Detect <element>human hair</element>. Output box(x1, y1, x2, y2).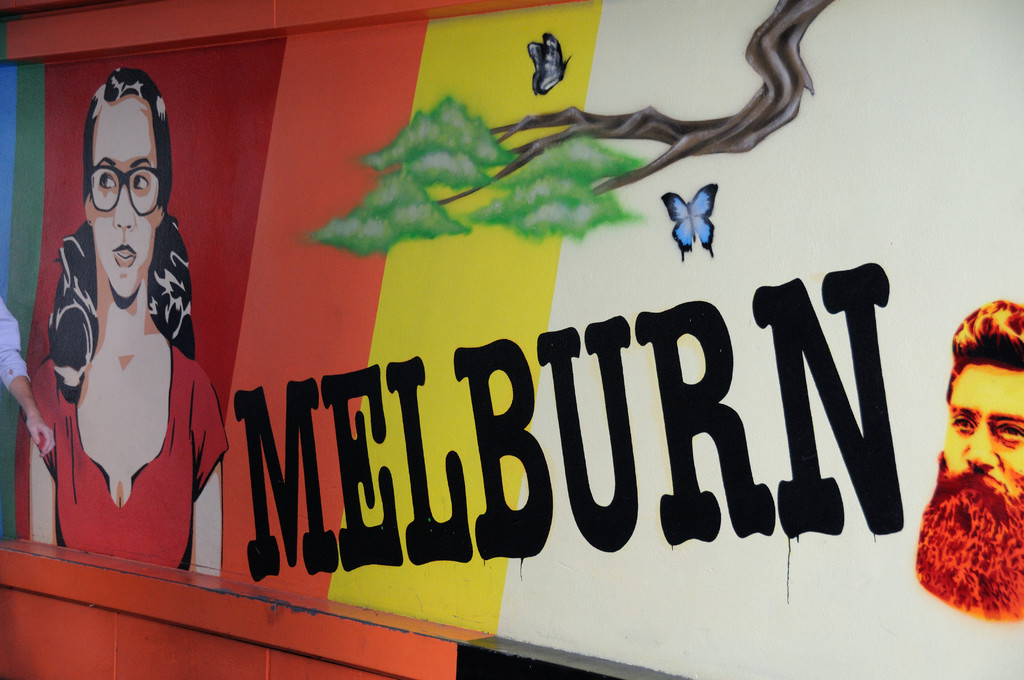
box(81, 70, 174, 214).
